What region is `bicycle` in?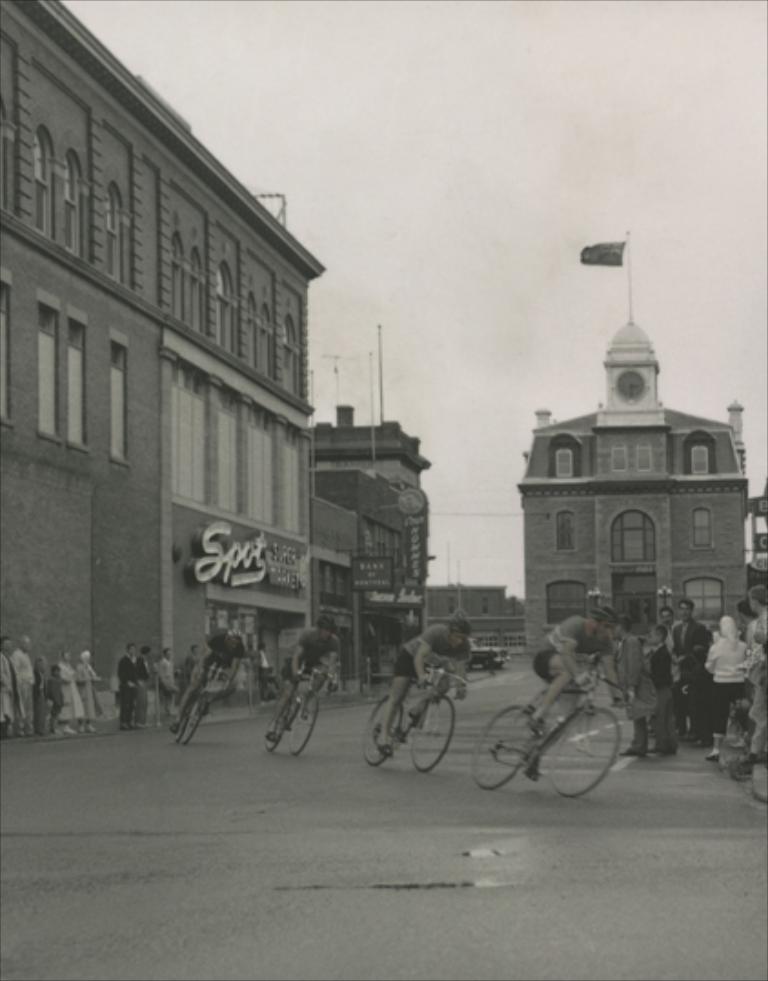
<region>164, 641, 242, 750</region>.
